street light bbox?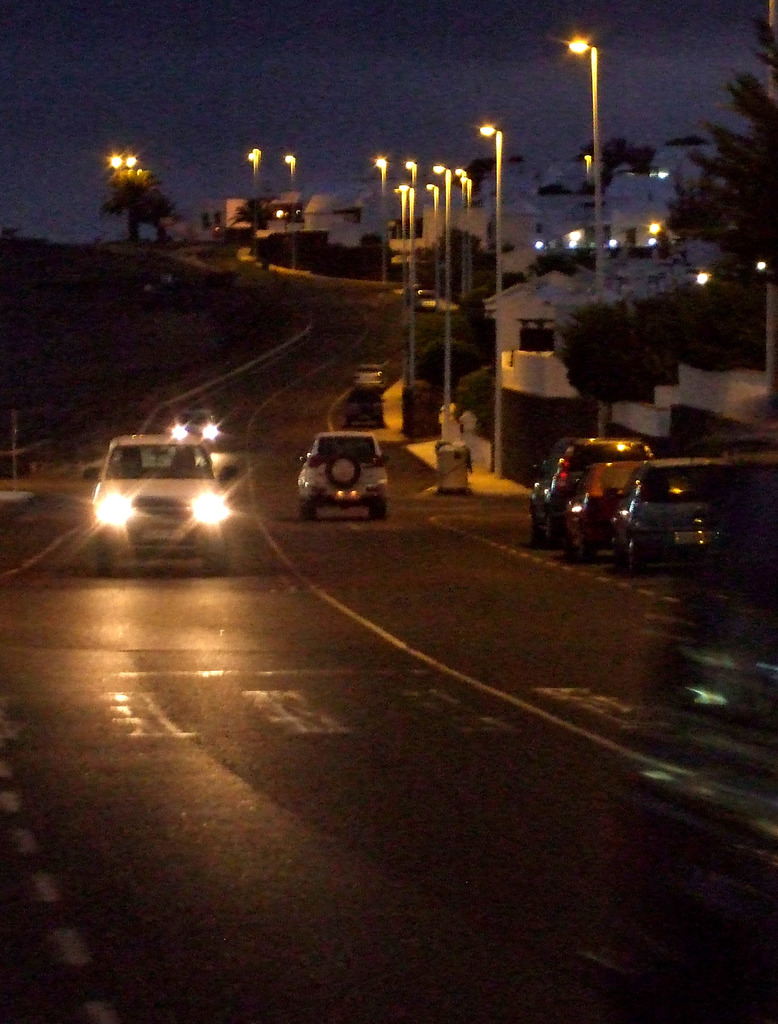
(x1=397, y1=187, x2=408, y2=388)
